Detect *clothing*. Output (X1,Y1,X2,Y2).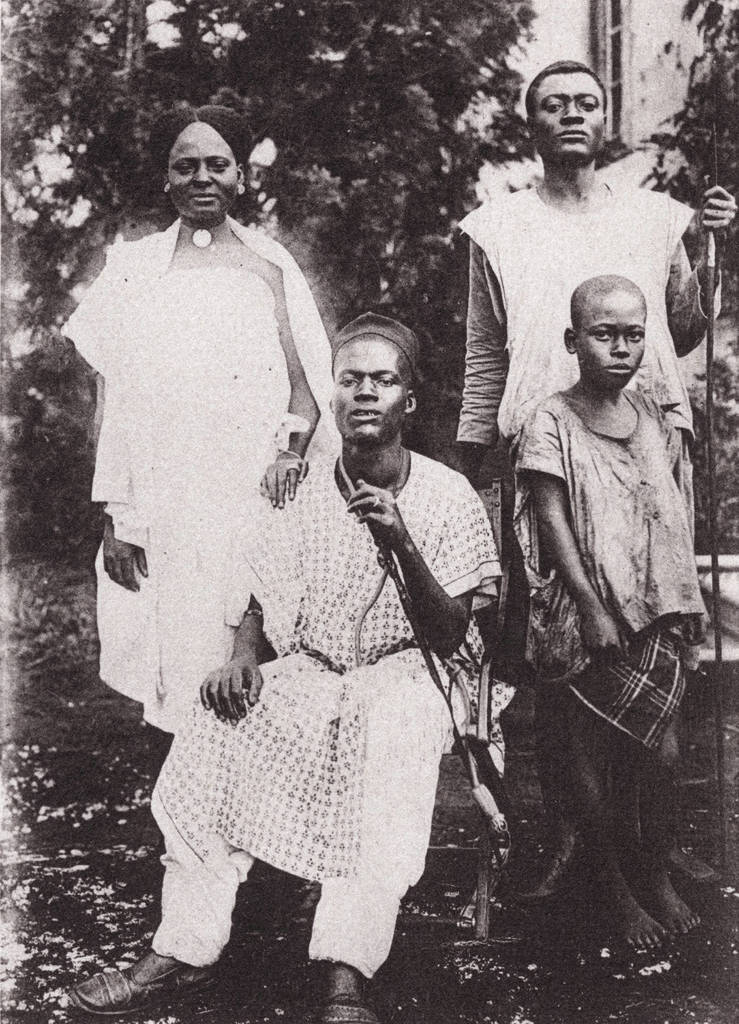
(70,148,345,805).
